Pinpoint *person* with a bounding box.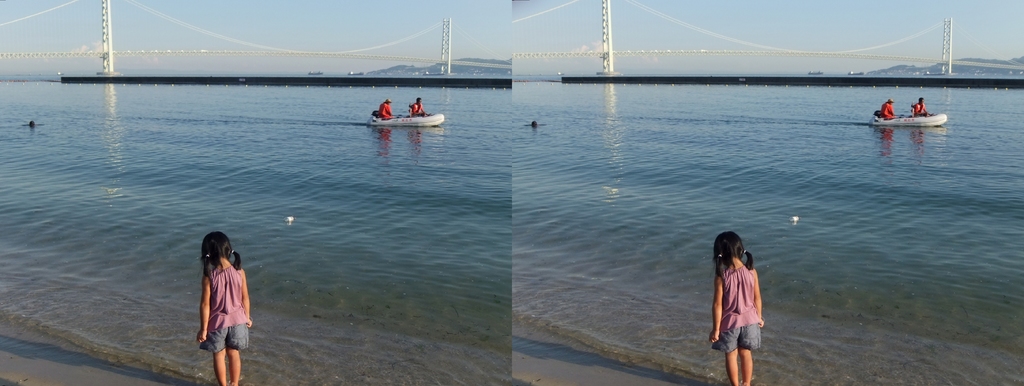
Rect(909, 92, 929, 118).
